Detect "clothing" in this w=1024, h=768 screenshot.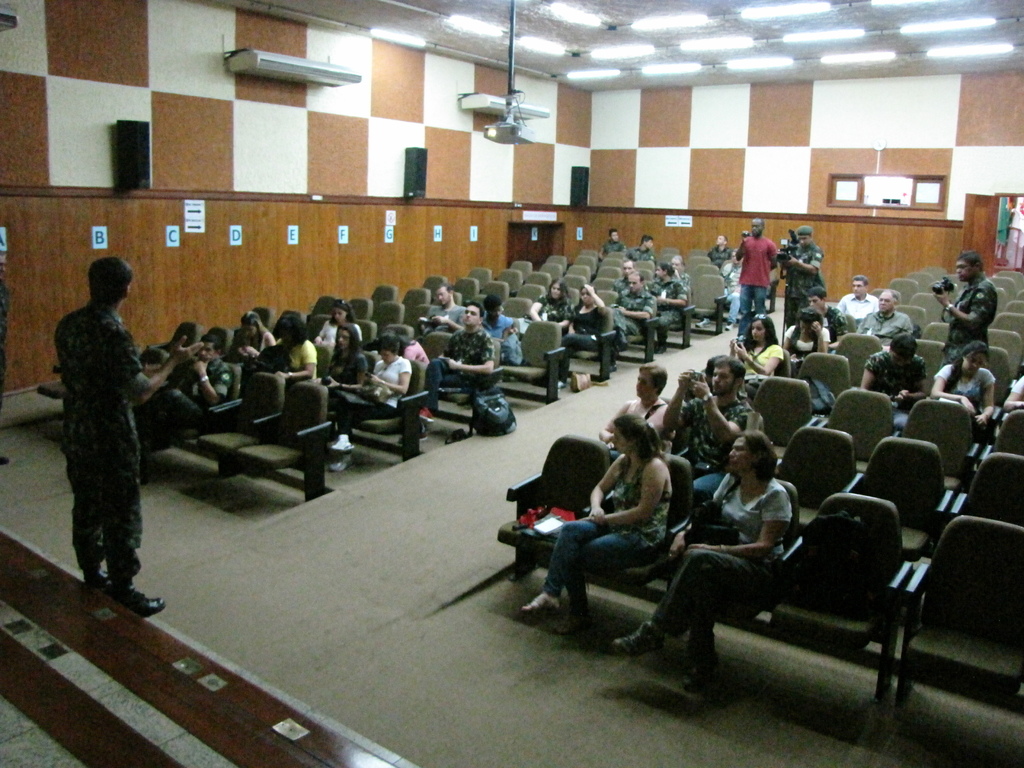
Detection: x1=680 y1=394 x2=745 y2=461.
